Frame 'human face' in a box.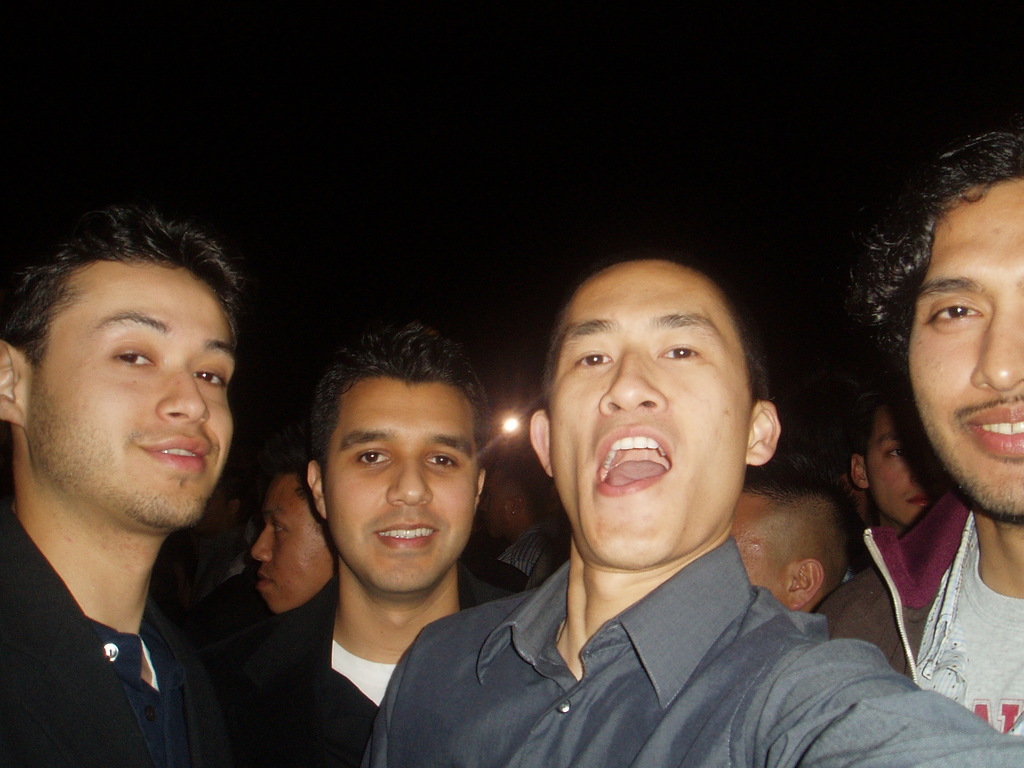
<bbox>253, 477, 334, 615</bbox>.
